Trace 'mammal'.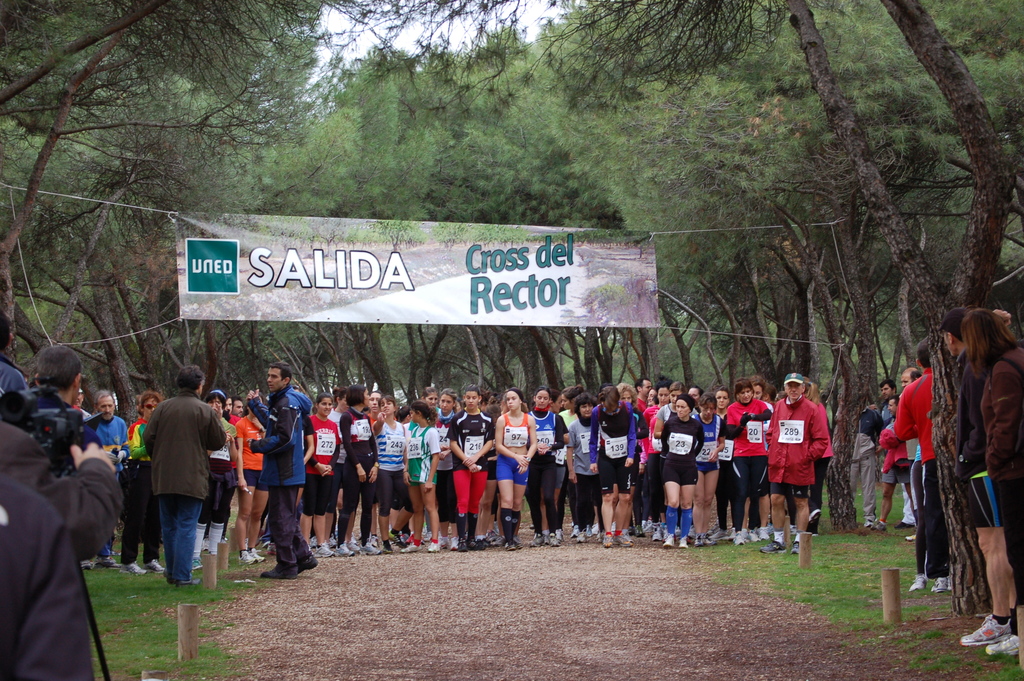
Traced to (0,420,124,561).
